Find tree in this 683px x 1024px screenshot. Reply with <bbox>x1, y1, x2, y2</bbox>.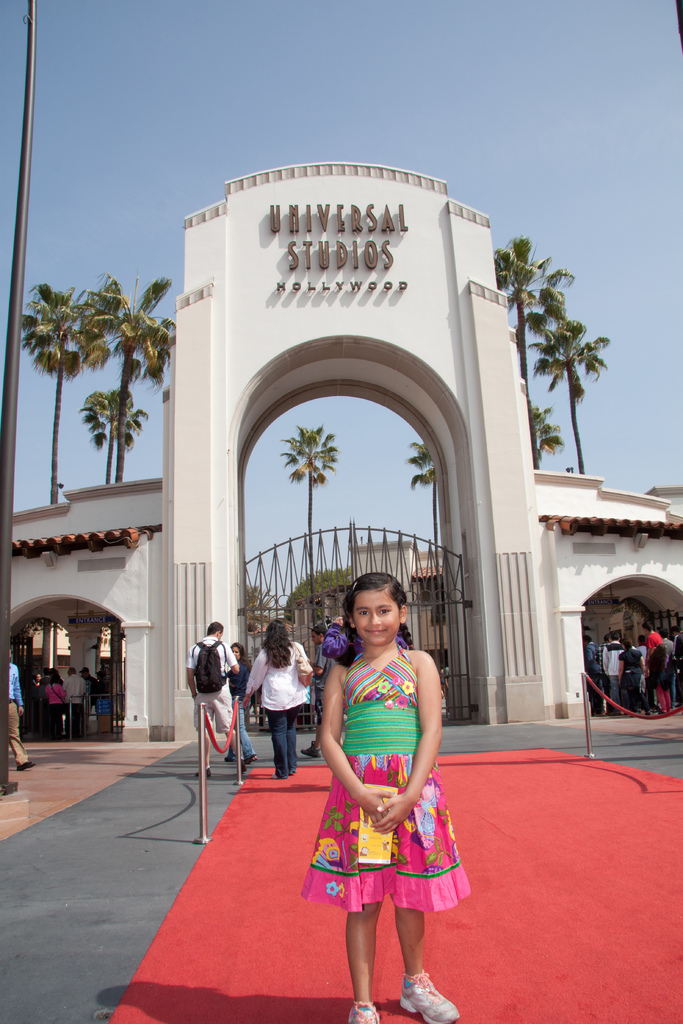
<bbox>502, 230, 585, 474</bbox>.
